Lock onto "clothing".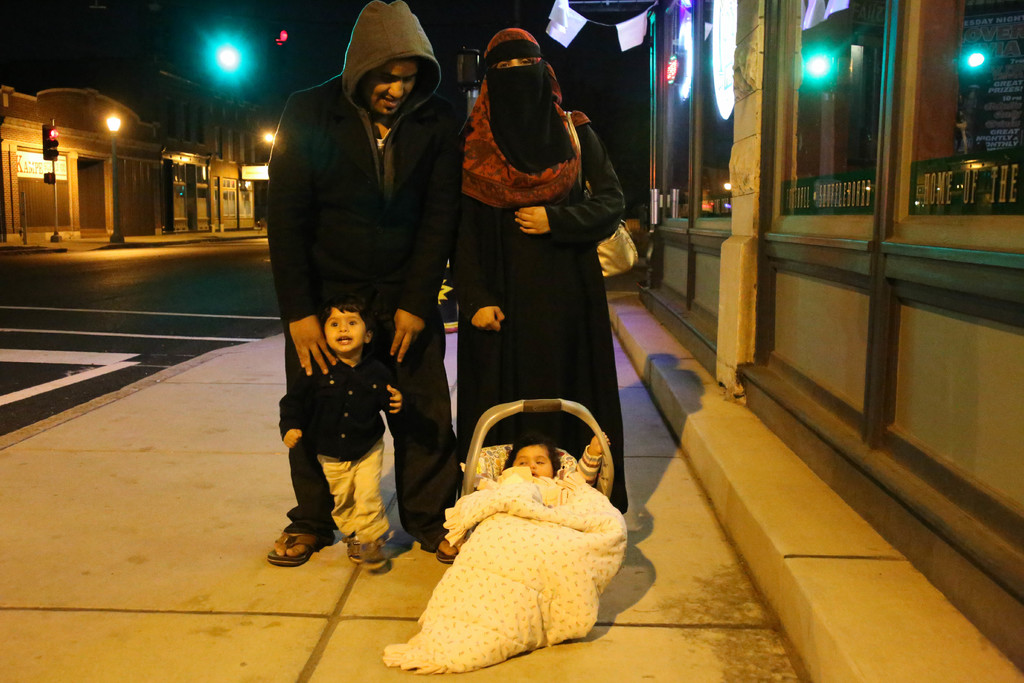
Locked: [268,0,461,536].
